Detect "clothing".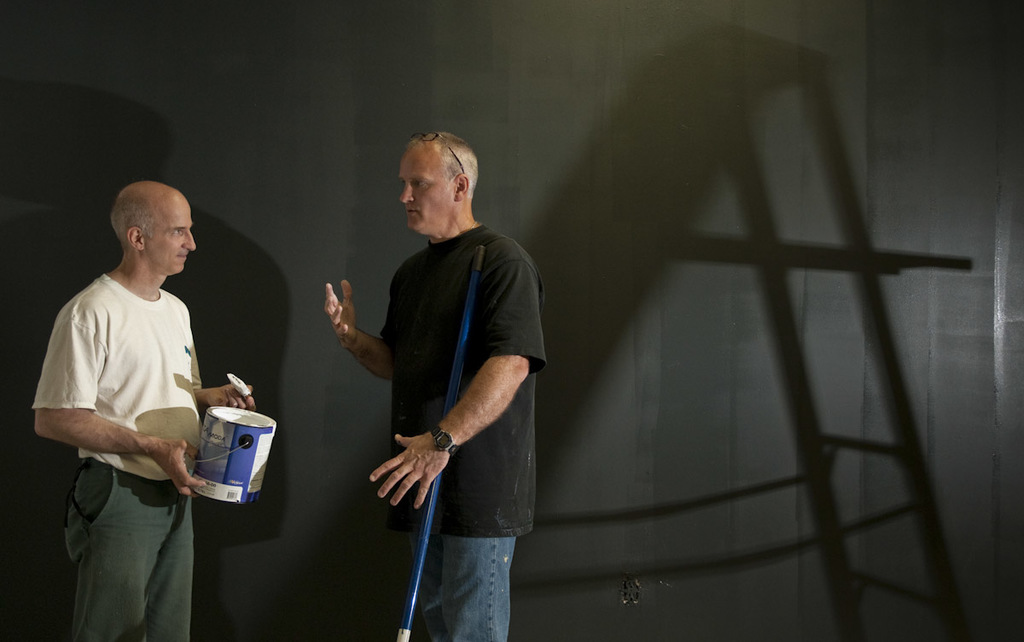
Detected at bbox=[28, 271, 201, 641].
